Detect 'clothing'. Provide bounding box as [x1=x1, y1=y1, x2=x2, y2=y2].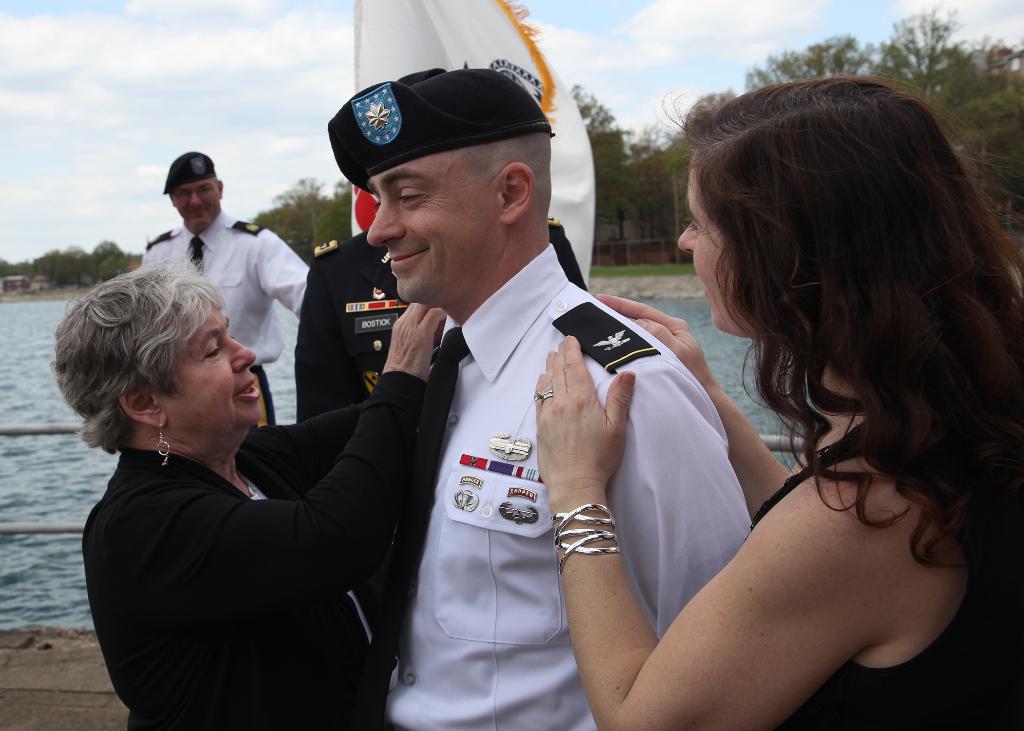
[x1=138, y1=207, x2=308, y2=427].
